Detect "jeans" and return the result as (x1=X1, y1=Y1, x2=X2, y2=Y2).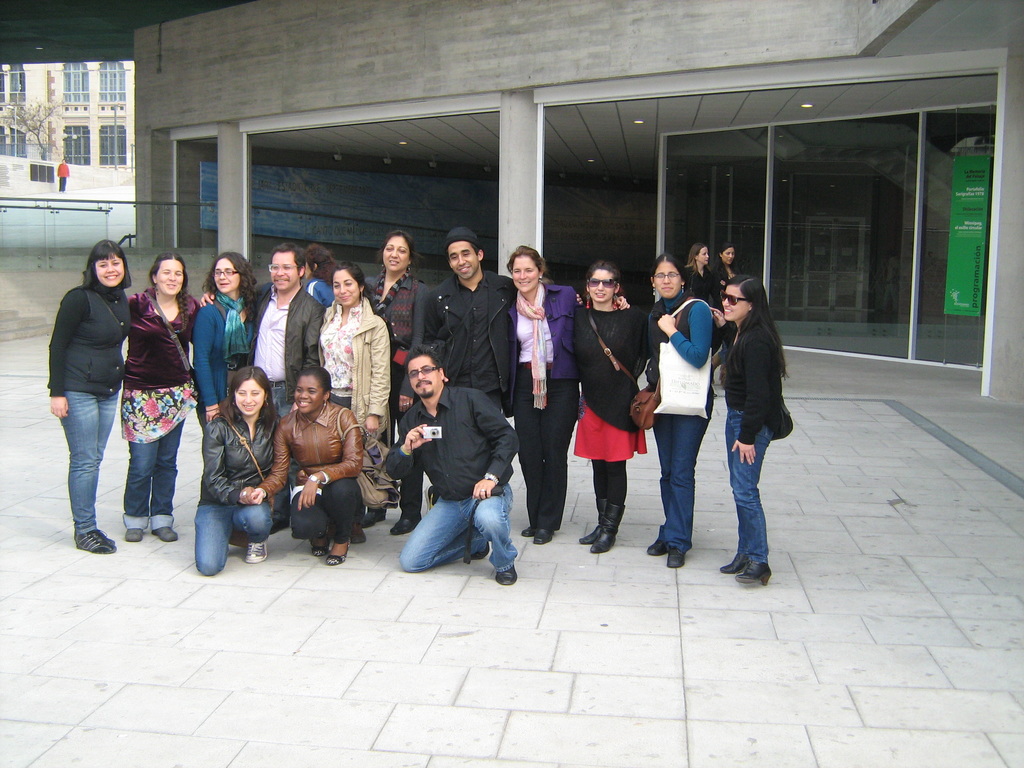
(x1=723, y1=415, x2=769, y2=569).
